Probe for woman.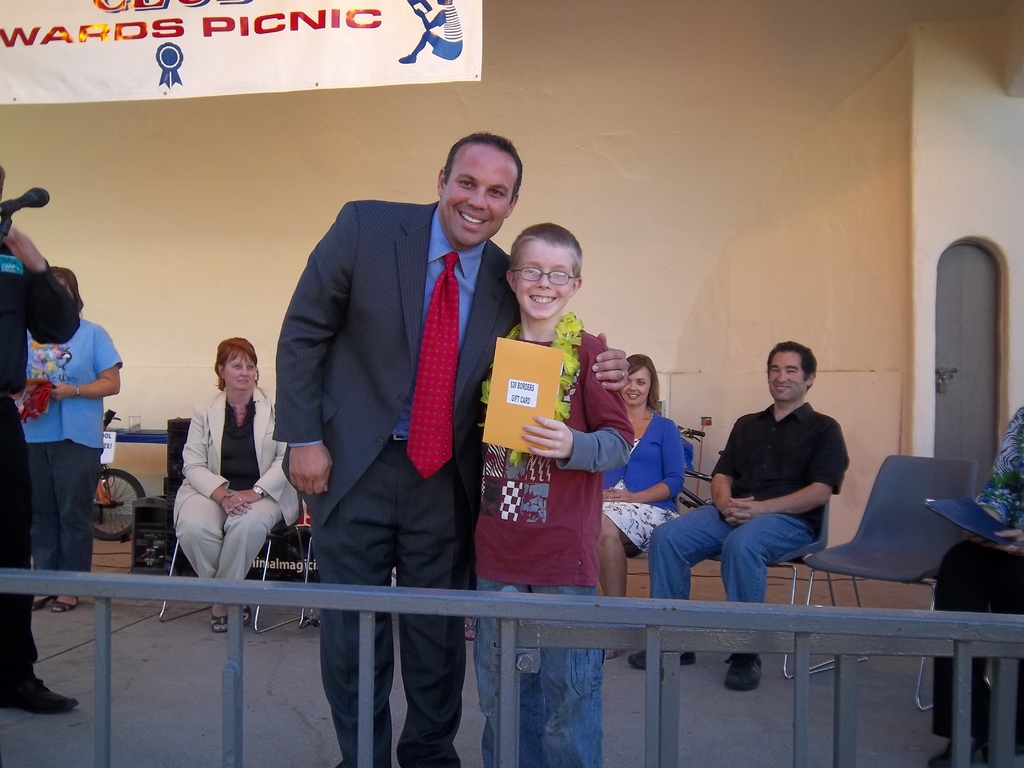
Probe result: [x1=598, y1=351, x2=689, y2=661].
